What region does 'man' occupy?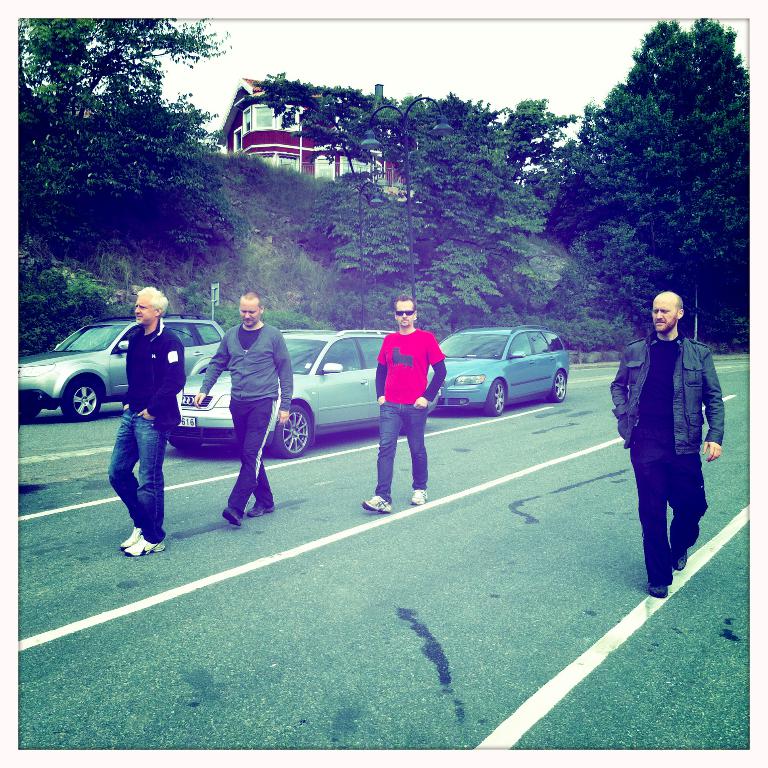
<box>105,284,187,557</box>.
